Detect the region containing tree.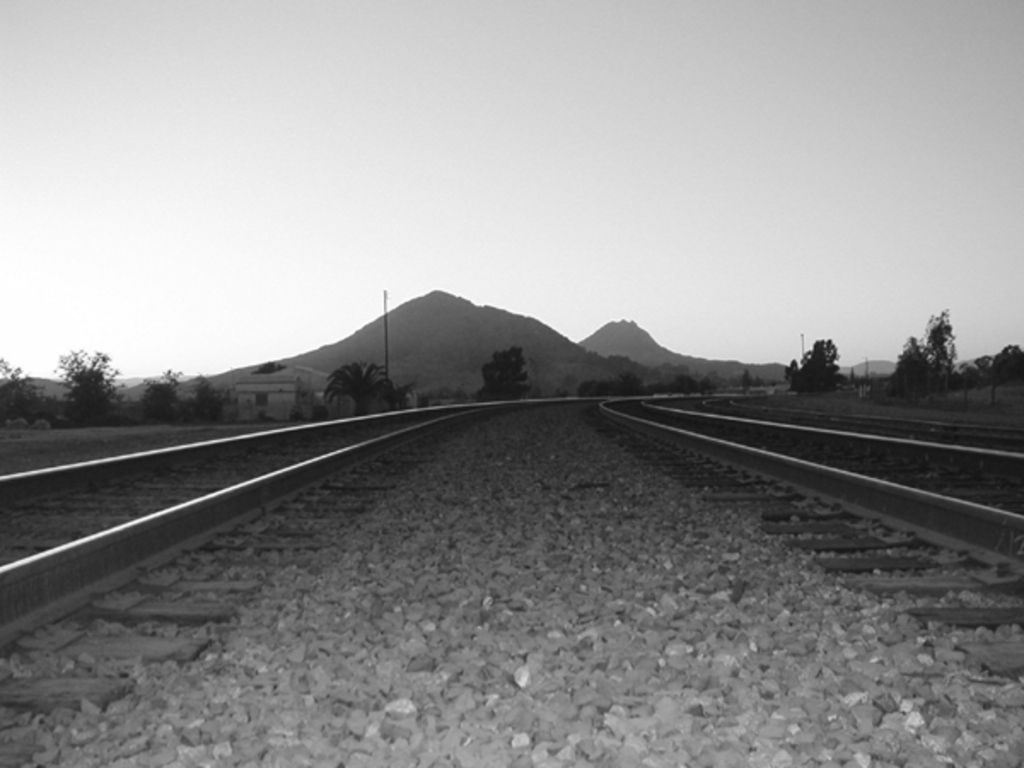
BBox(191, 370, 242, 423).
